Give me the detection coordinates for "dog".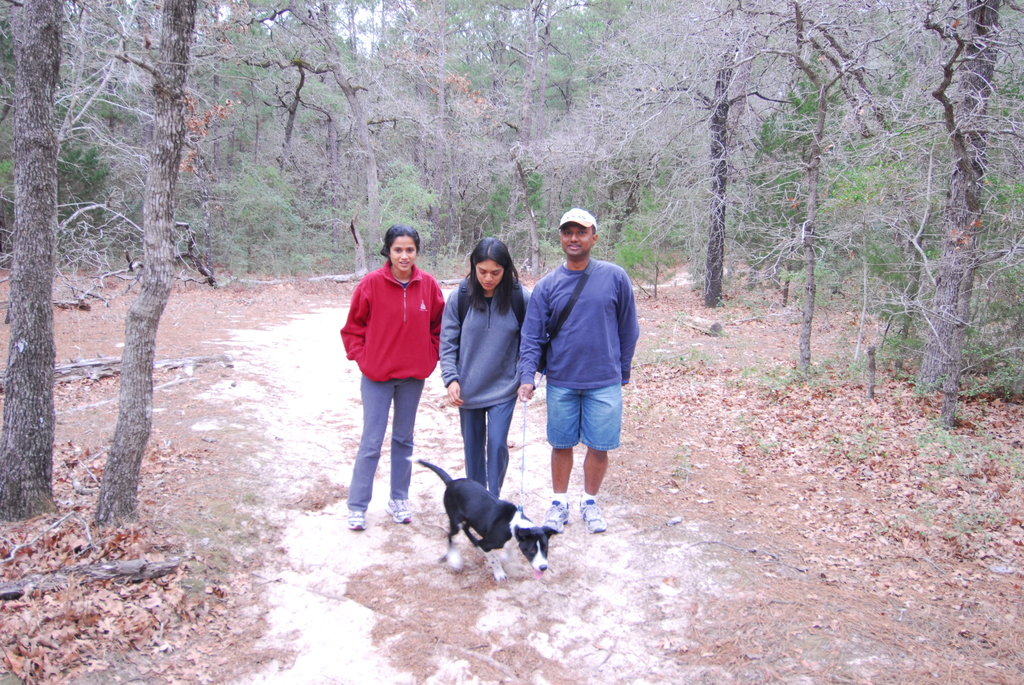
detection(403, 461, 563, 591).
